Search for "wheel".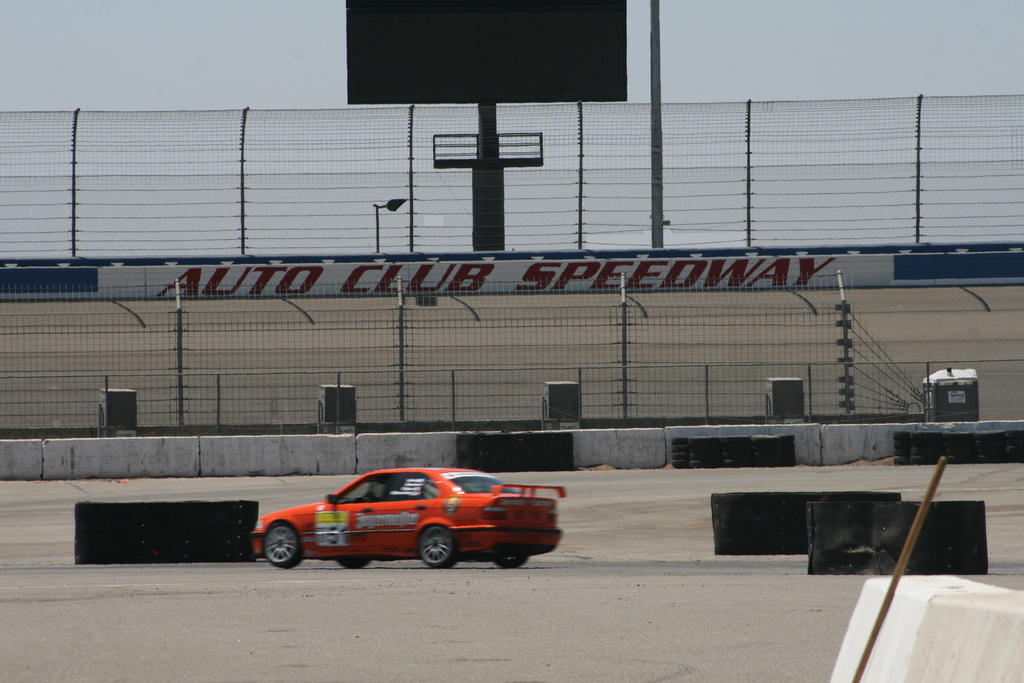
Found at Rect(256, 523, 316, 579).
